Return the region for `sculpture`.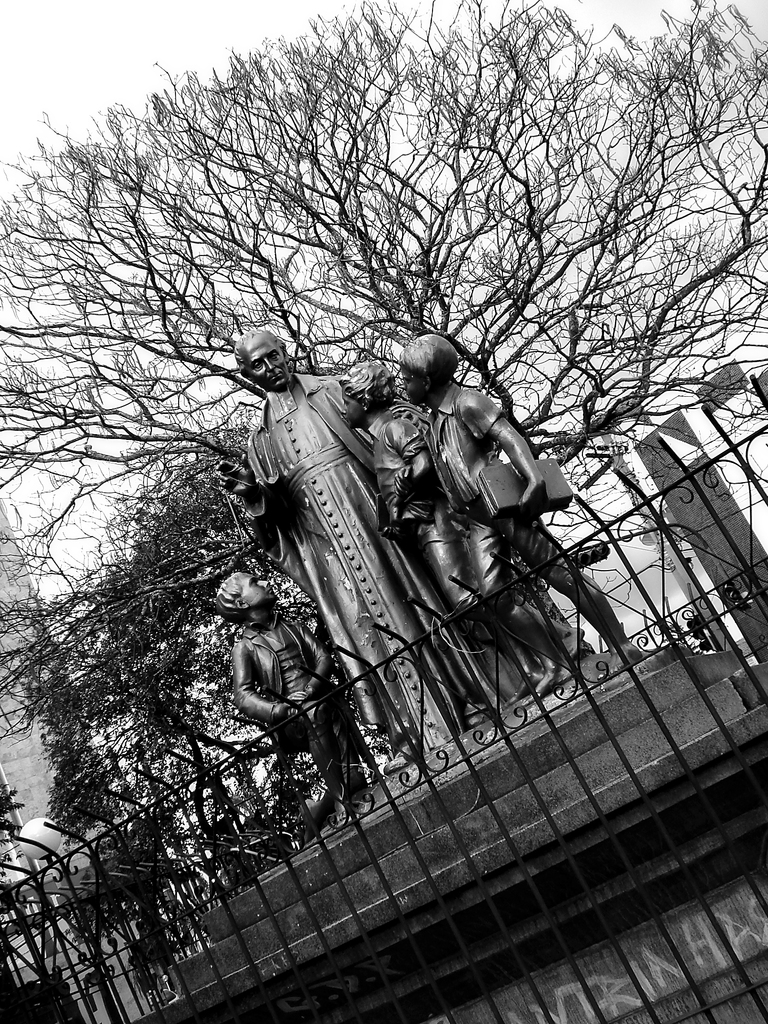
bbox(218, 564, 381, 832).
